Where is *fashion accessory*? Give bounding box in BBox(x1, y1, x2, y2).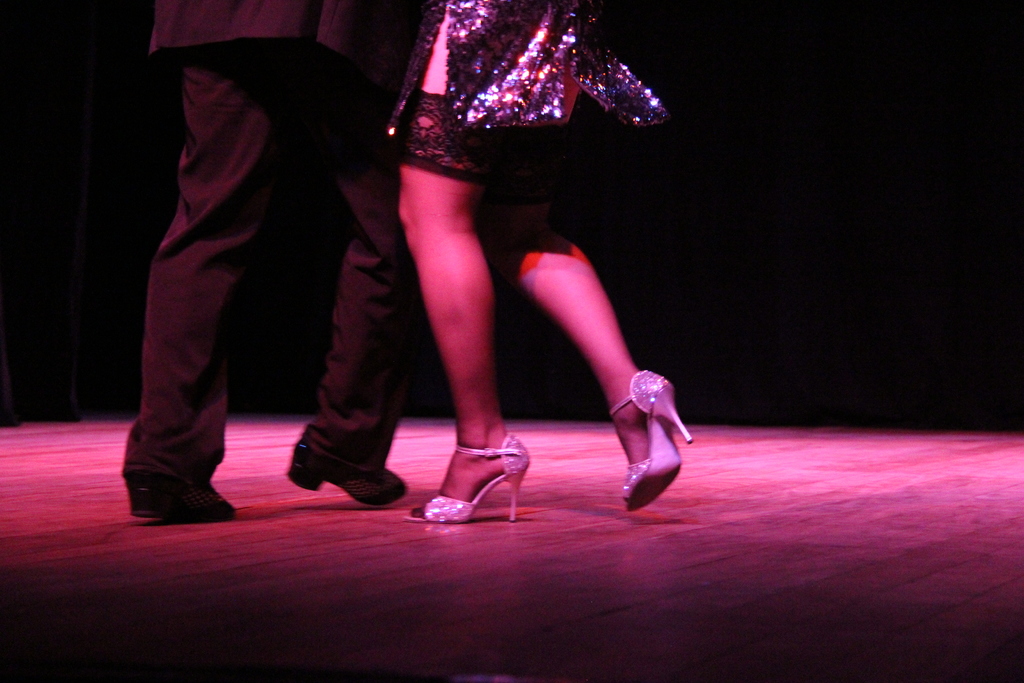
BBox(609, 366, 692, 514).
